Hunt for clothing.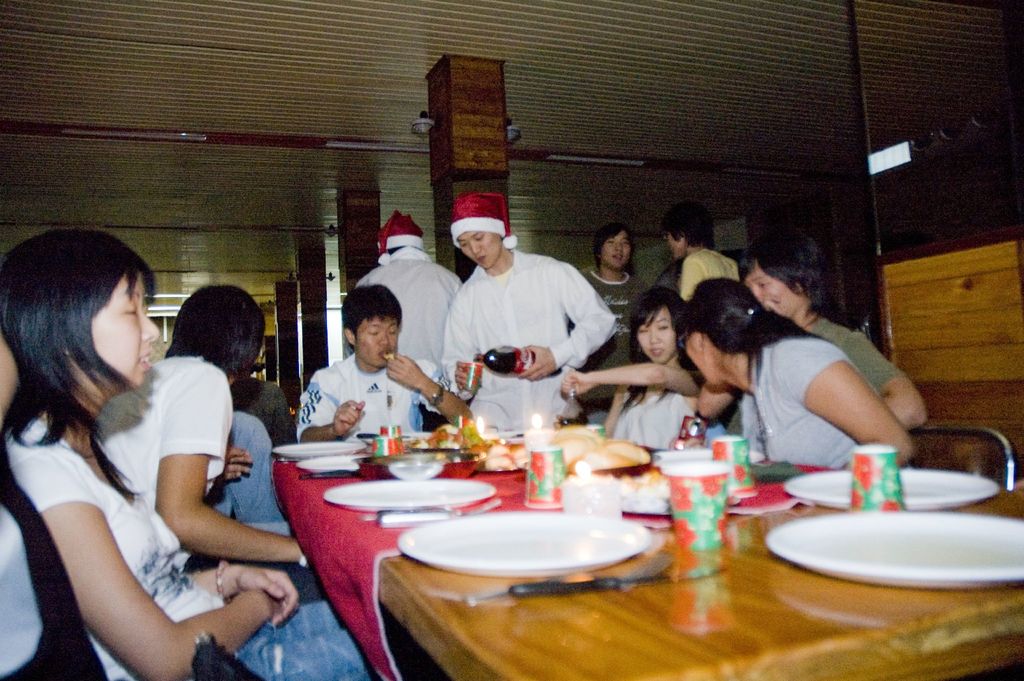
Hunted down at l=802, t=315, r=906, b=394.
